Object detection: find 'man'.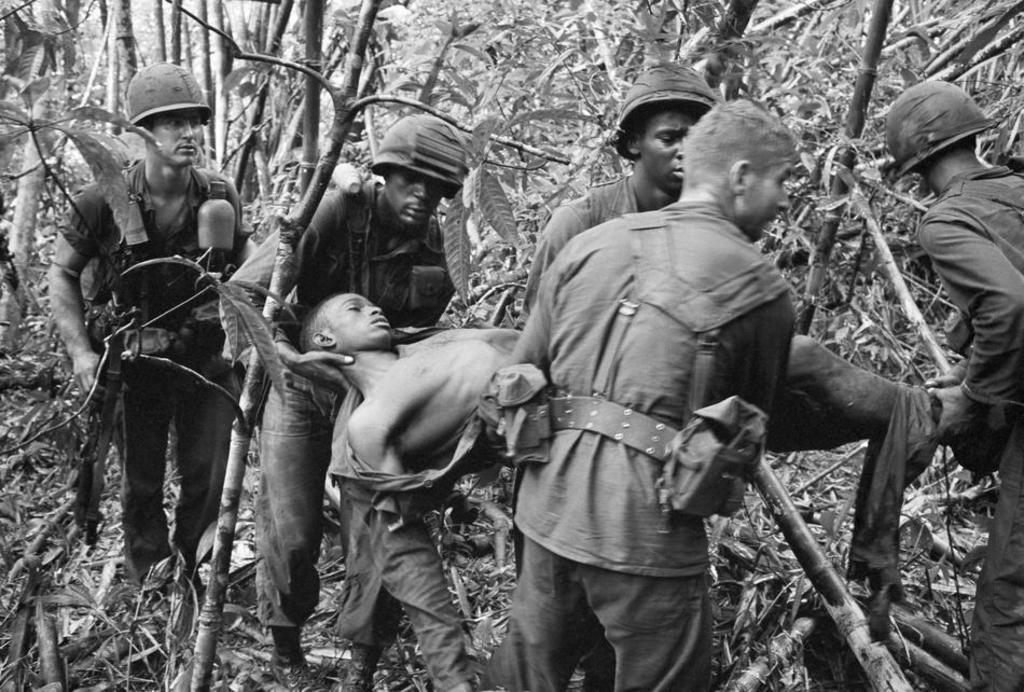
bbox=[523, 64, 730, 688].
